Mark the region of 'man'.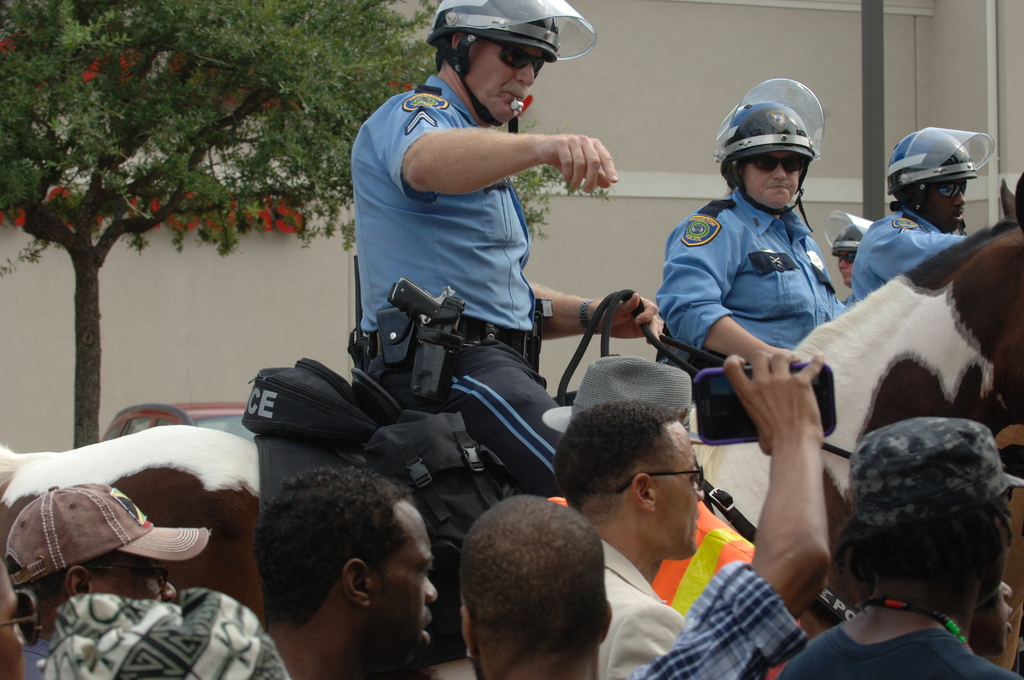
Region: [x1=569, y1=355, x2=803, y2=679].
